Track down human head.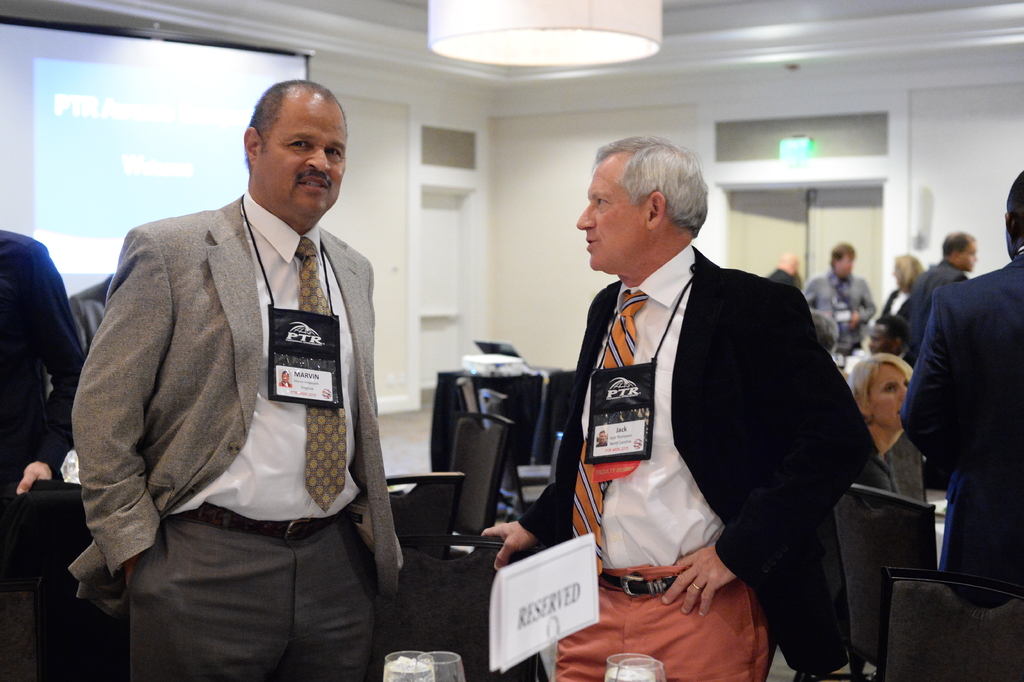
Tracked to detection(851, 354, 916, 431).
